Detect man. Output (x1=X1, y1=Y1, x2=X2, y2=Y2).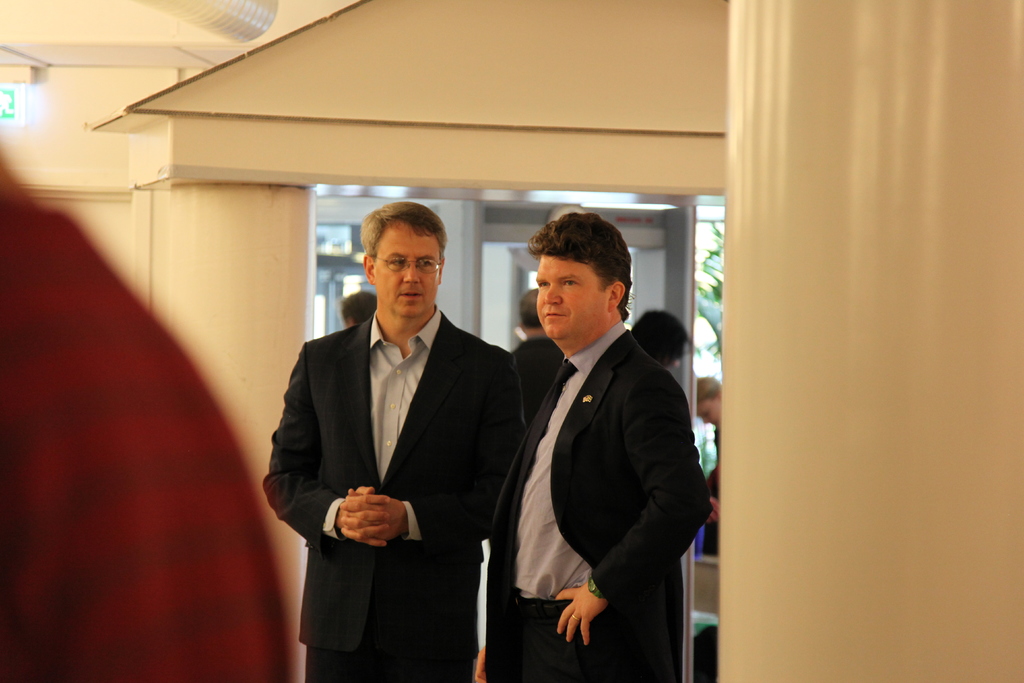
(x1=0, y1=146, x2=298, y2=682).
